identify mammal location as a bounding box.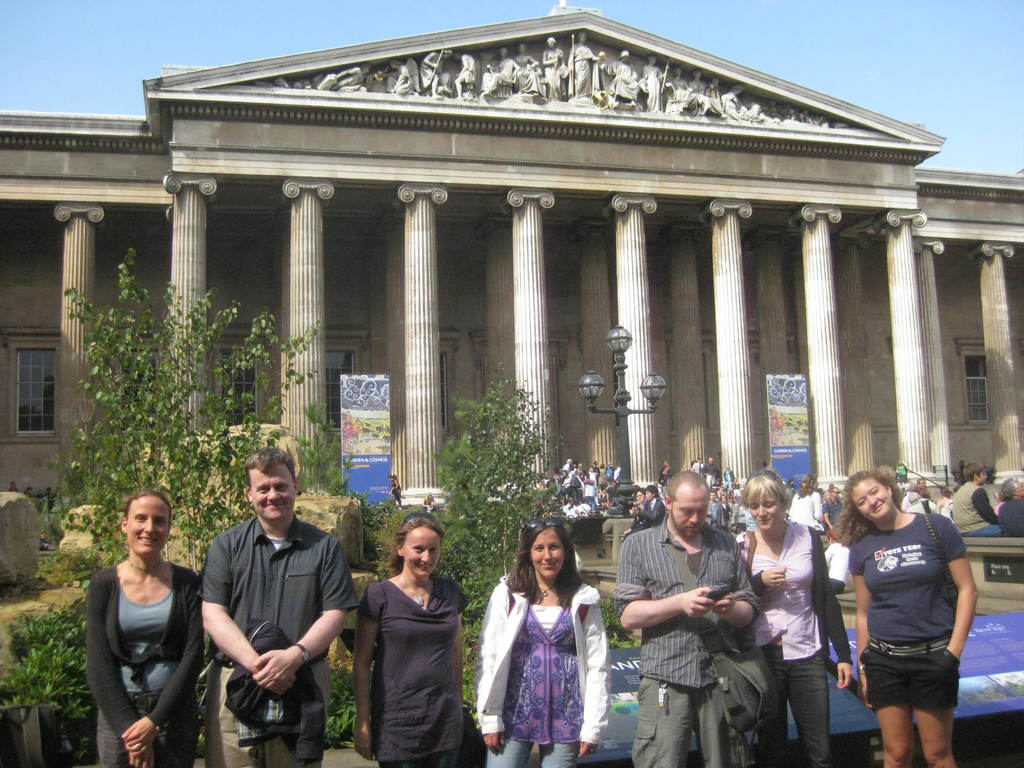
(left=475, top=518, right=611, bottom=767).
